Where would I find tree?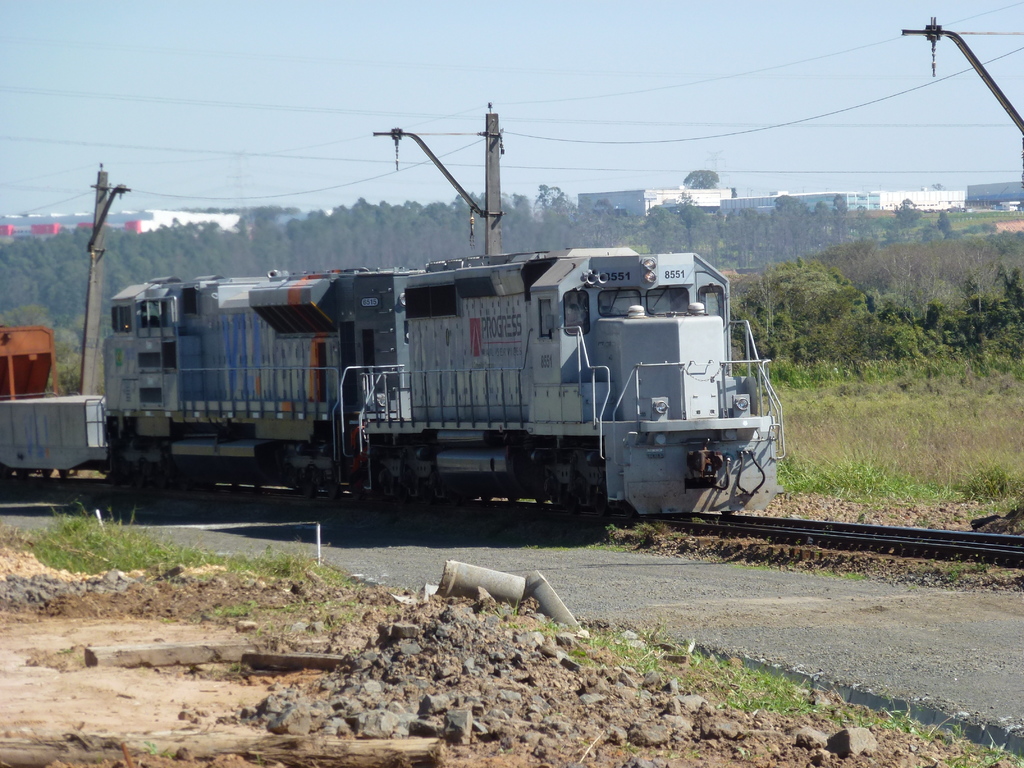
At x1=682, y1=172, x2=718, y2=191.
